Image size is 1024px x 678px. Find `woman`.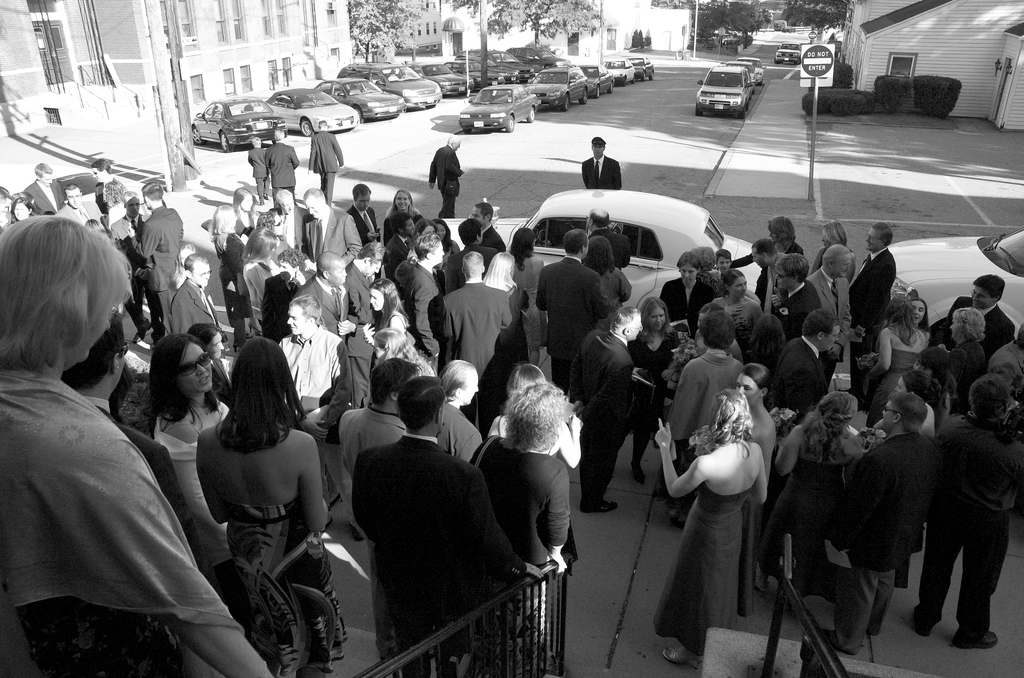
Rect(708, 273, 762, 329).
